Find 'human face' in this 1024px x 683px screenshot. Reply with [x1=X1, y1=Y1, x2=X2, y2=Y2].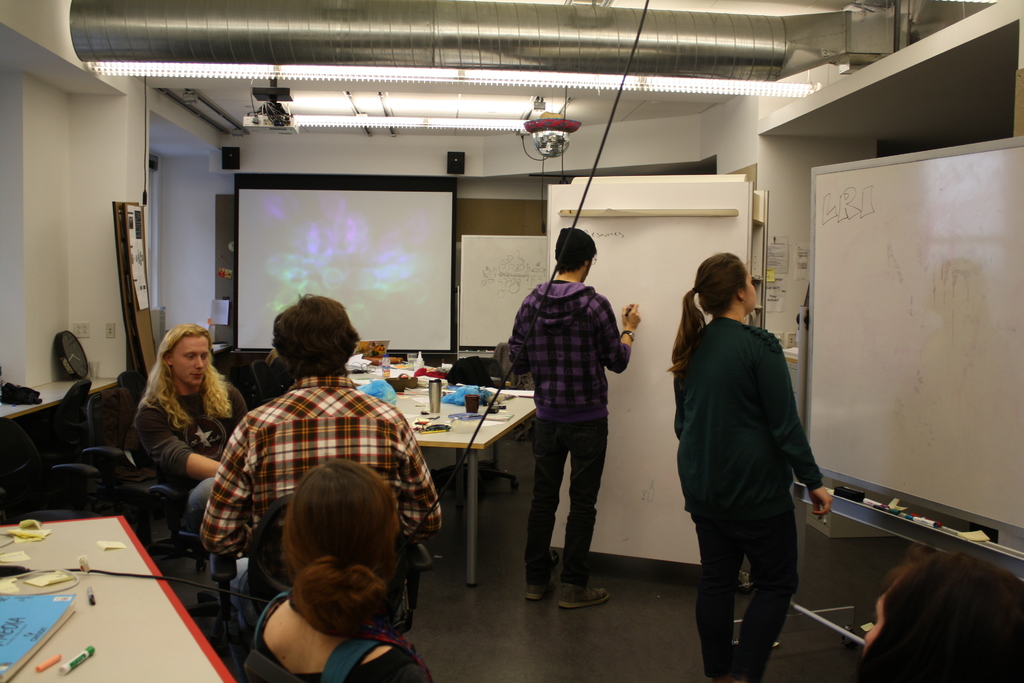
[x1=746, y1=268, x2=759, y2=310].
